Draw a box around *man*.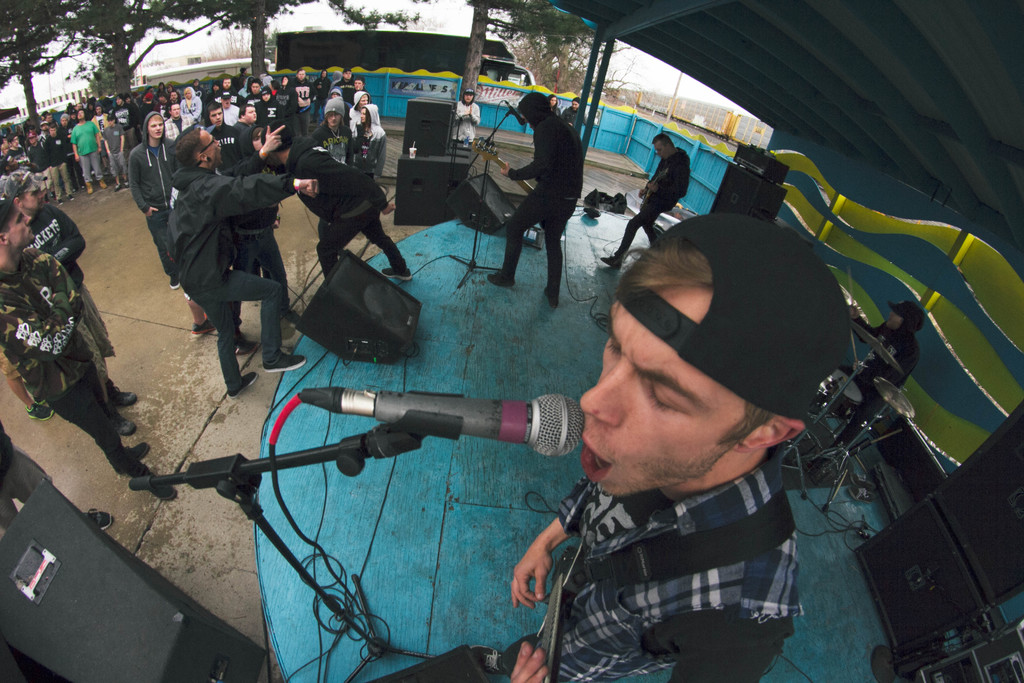
select_region(0, 172, 143, 436).
